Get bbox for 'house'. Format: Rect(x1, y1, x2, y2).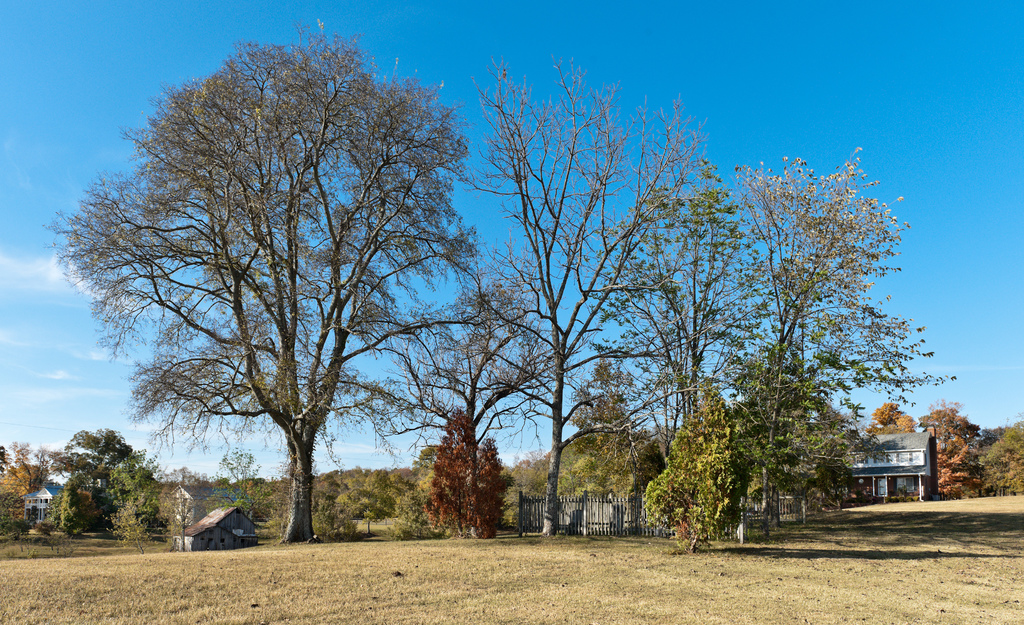
Rect(175, 508, 258, 551).
